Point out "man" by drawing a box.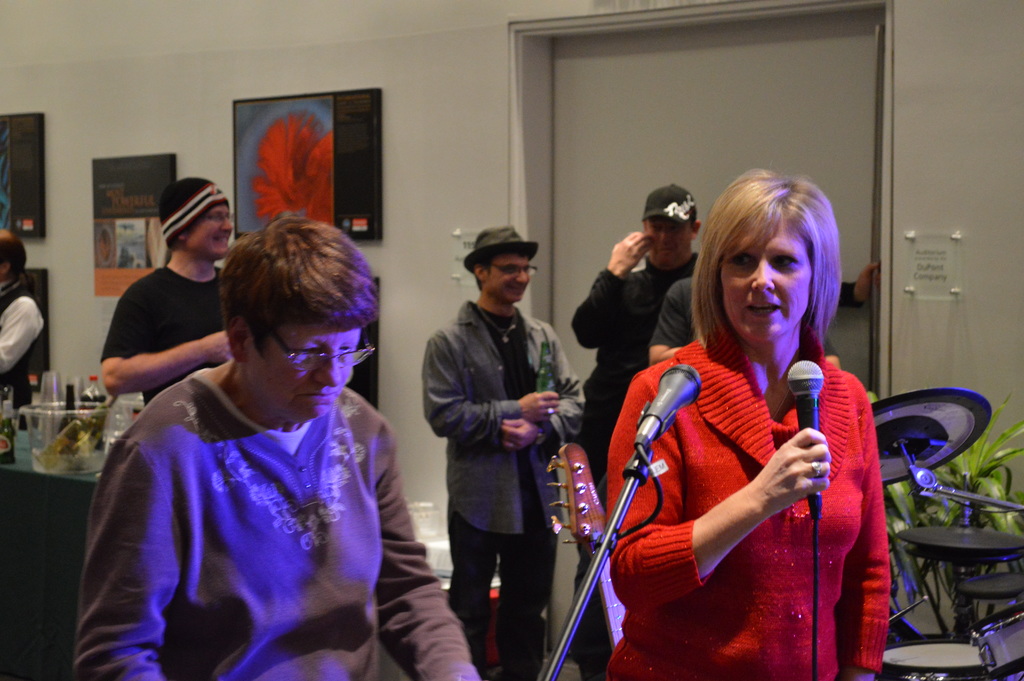
{"x1": 413, "y1": 225, "x2": 586, "y2": 680}.
